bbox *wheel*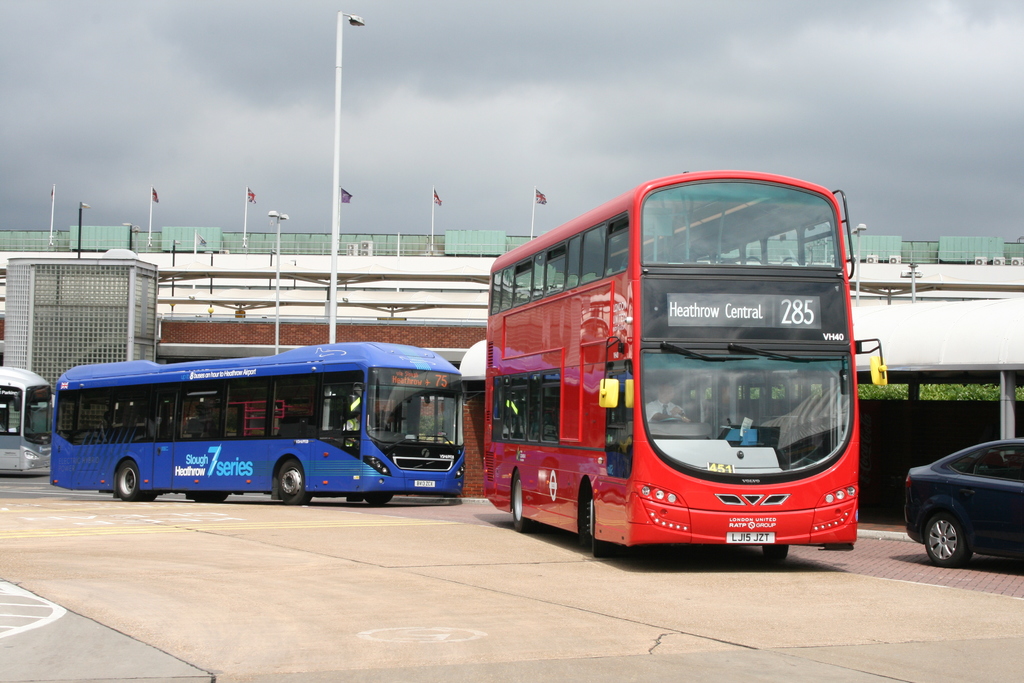
bbox=[366, 490, 392, 504]
